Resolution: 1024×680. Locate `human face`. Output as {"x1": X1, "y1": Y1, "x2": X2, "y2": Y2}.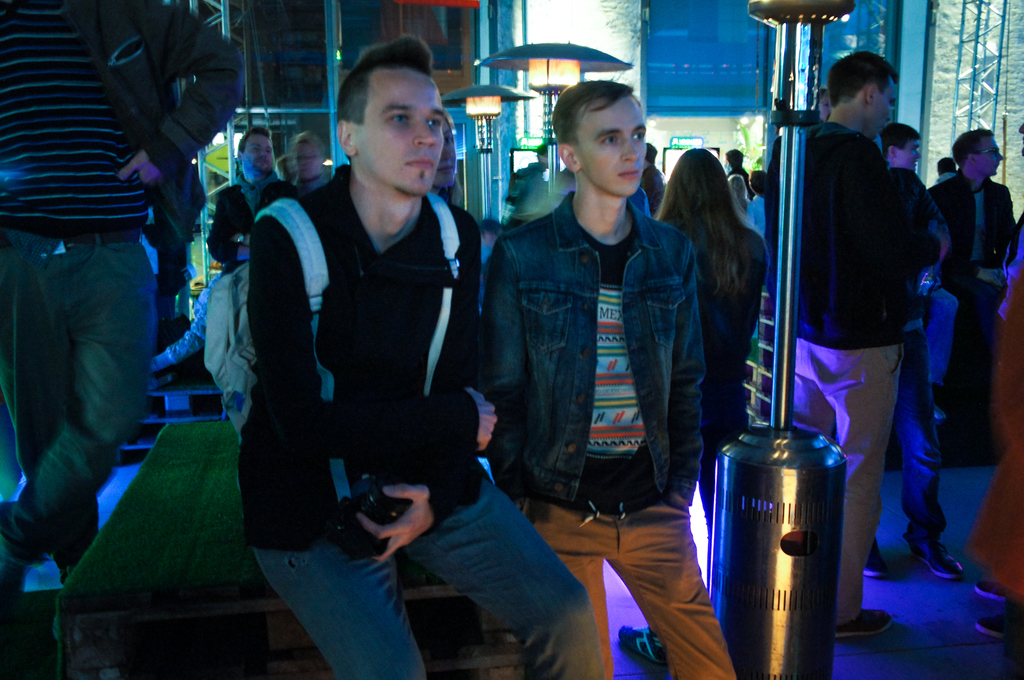
{"x1": 870, "y1": 81, "x2": 901, "y2": 140}.
